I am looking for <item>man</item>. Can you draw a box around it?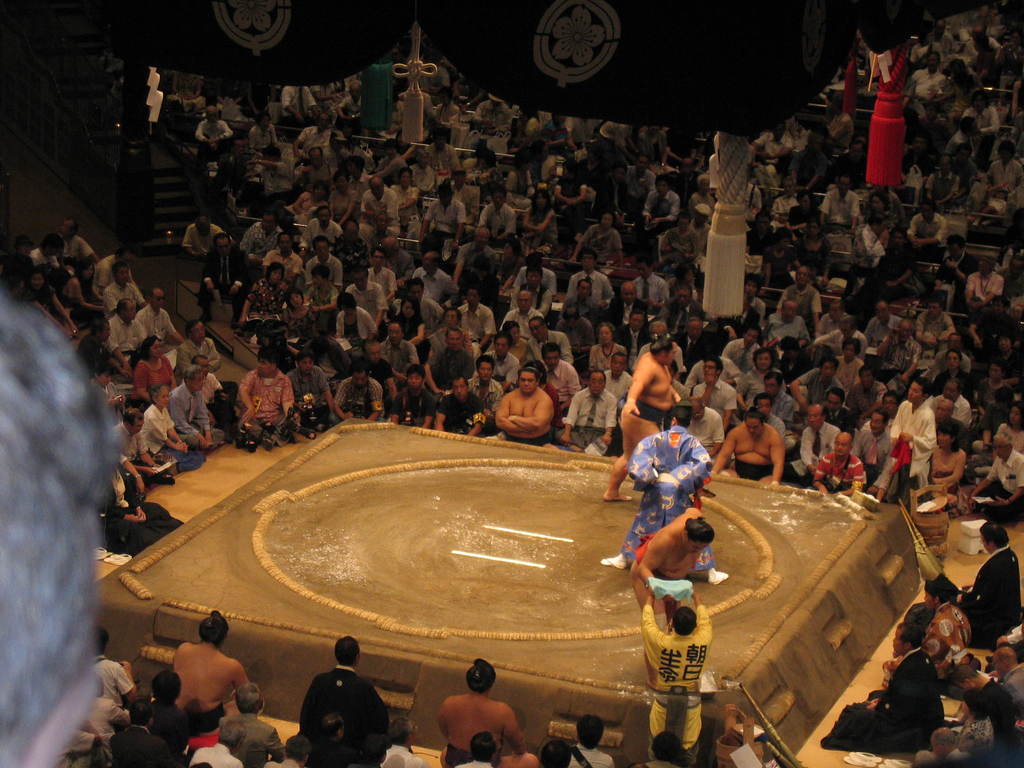
Sure, the bounding box is <box>512,266,550,308</box>.
